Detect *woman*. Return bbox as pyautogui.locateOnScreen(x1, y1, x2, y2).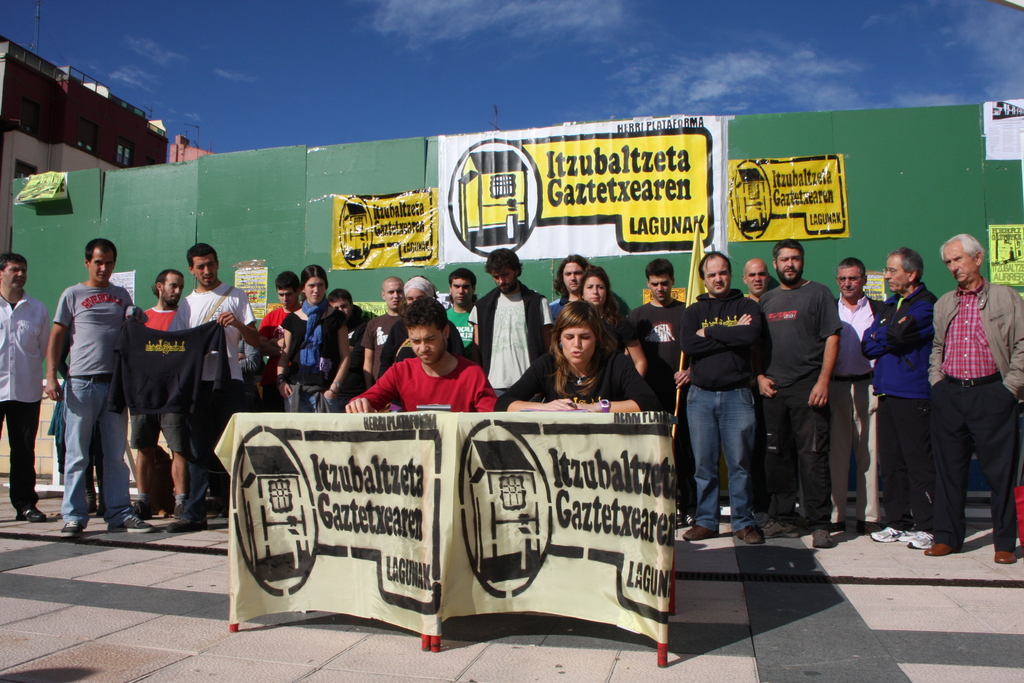
pyautogui.locateOnScreen(277, 262, 355, 416).
